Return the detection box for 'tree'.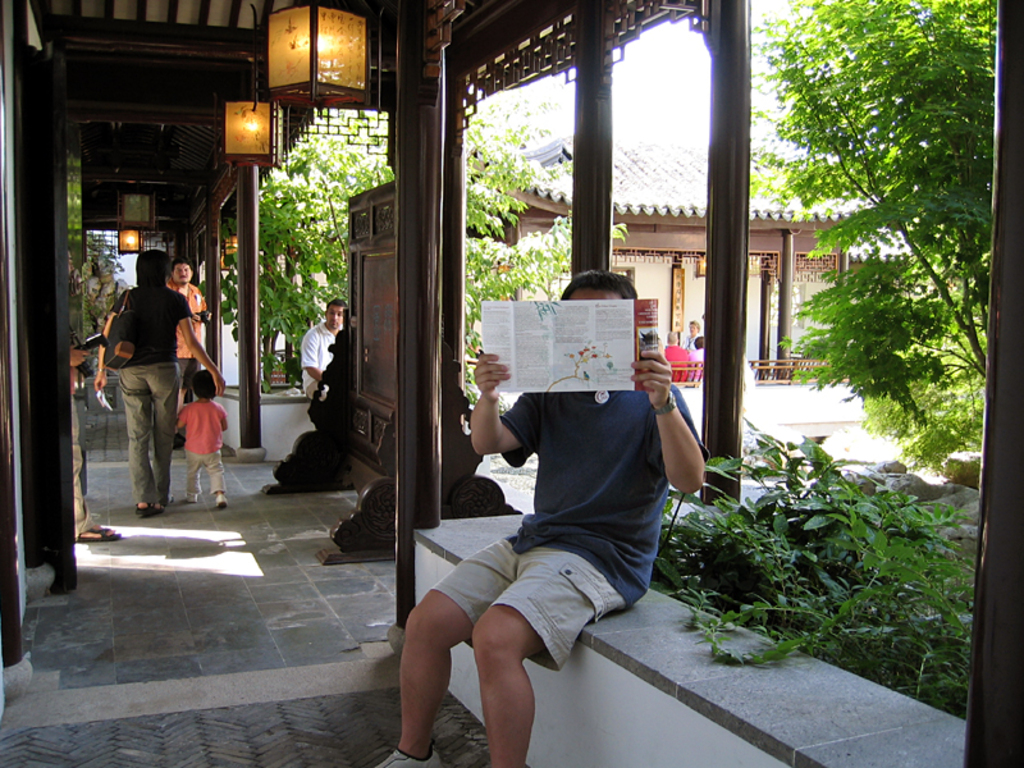
bbox=(750, 0, 1000, 470).
